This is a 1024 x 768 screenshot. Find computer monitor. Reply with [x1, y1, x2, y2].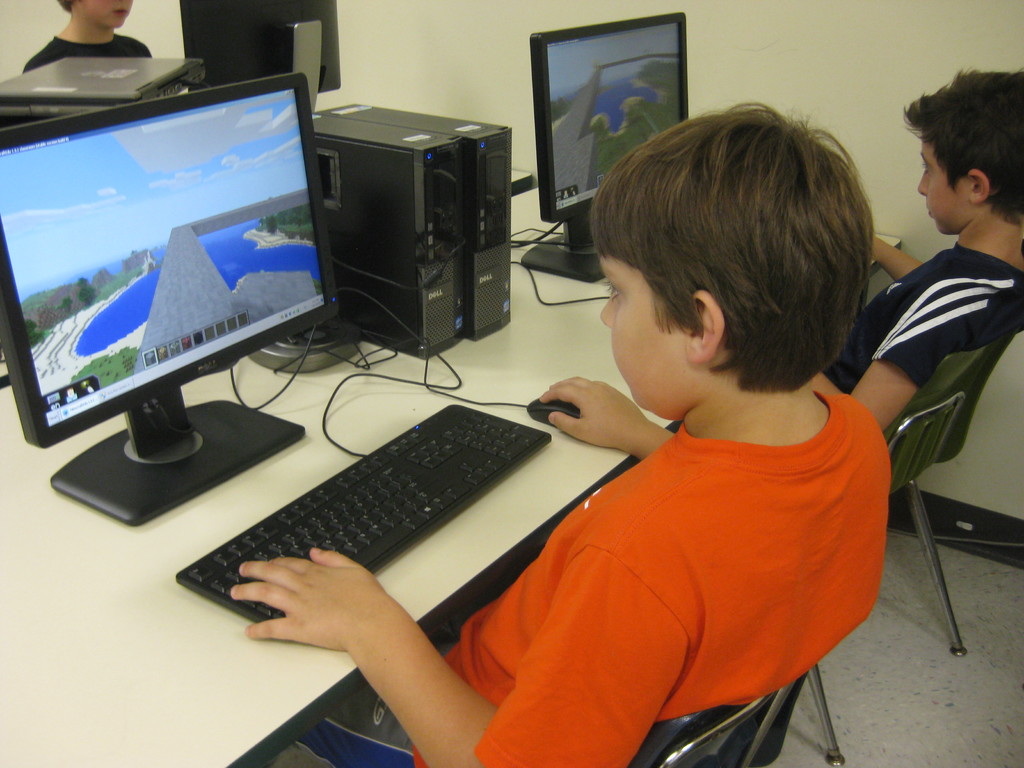
[172, 0, 350, 111].
